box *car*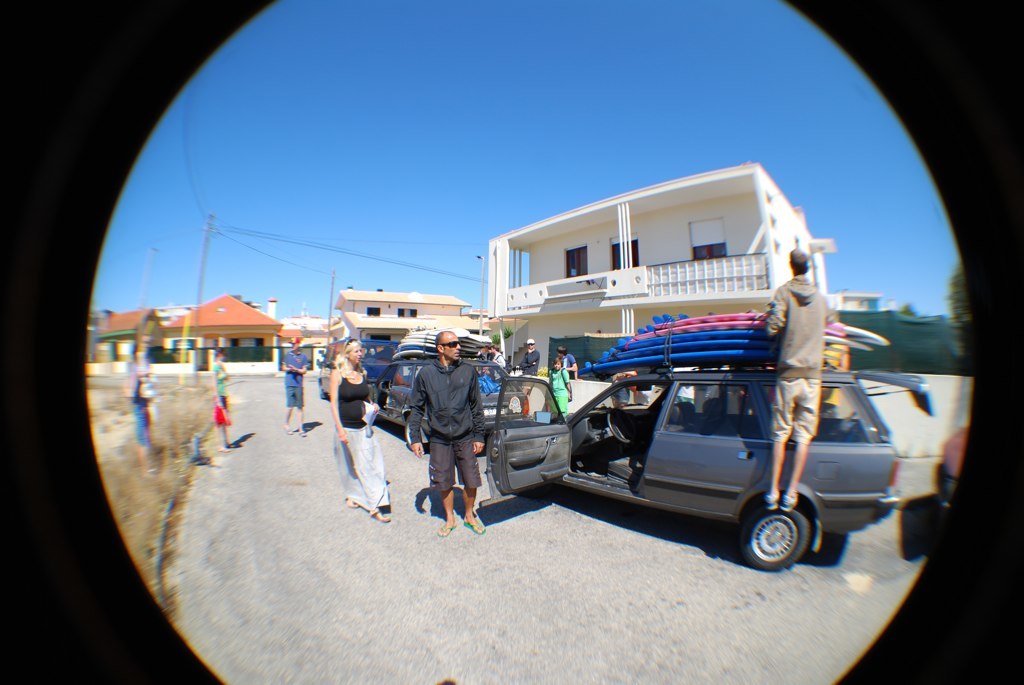
<region>370, 358, 530, 448</region>
